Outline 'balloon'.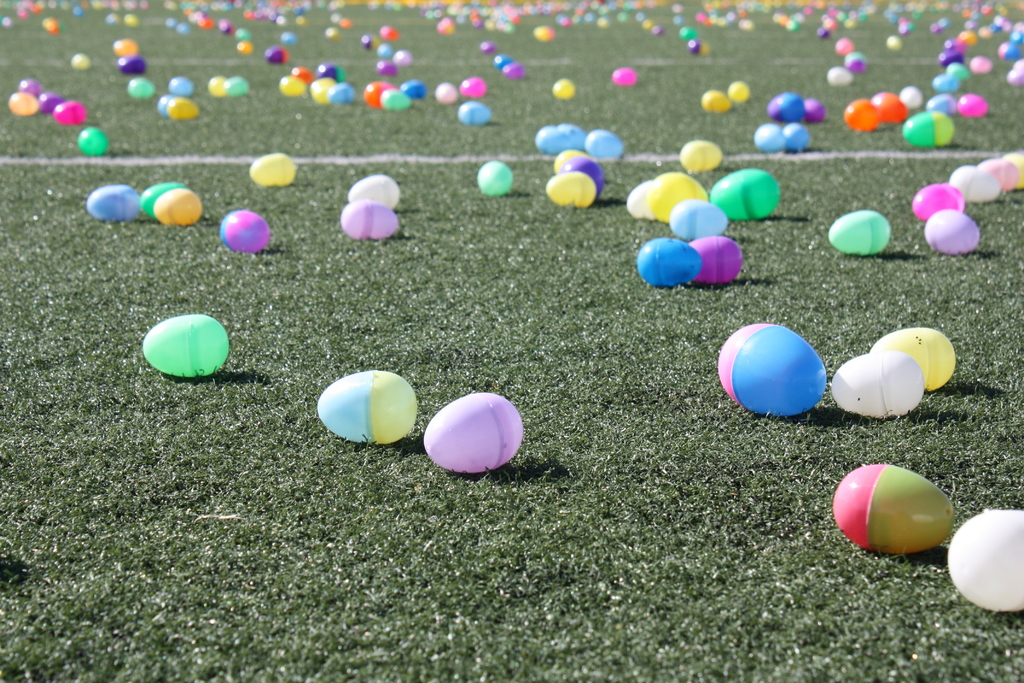
Outline: bbox(688, 236, 744, 283).
